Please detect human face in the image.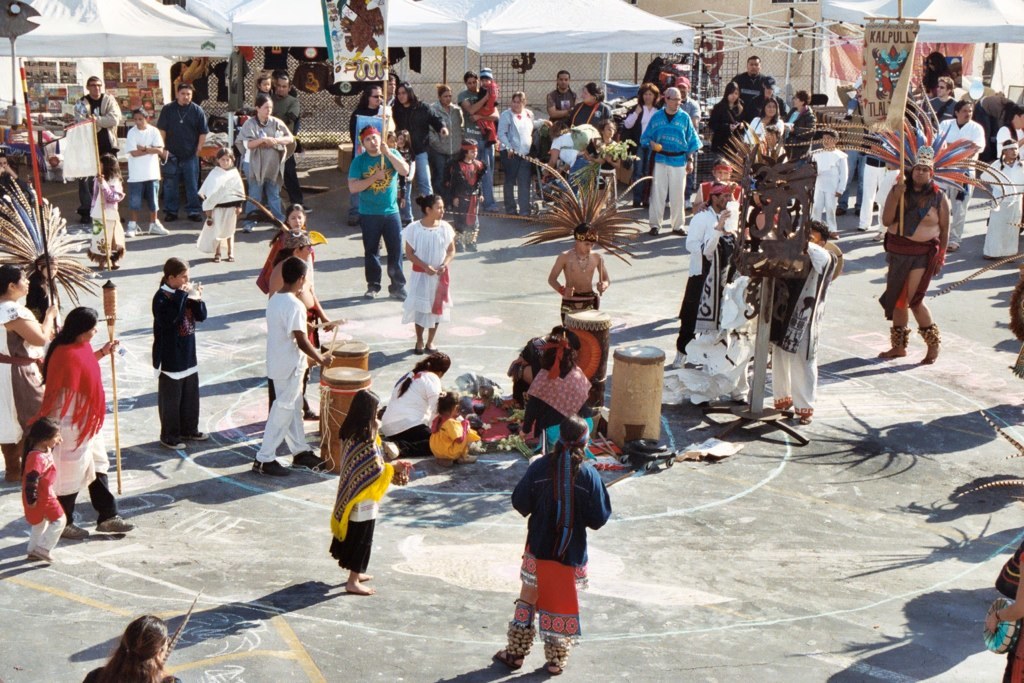
x1=429, y1=193, x2=445, y2=221.
